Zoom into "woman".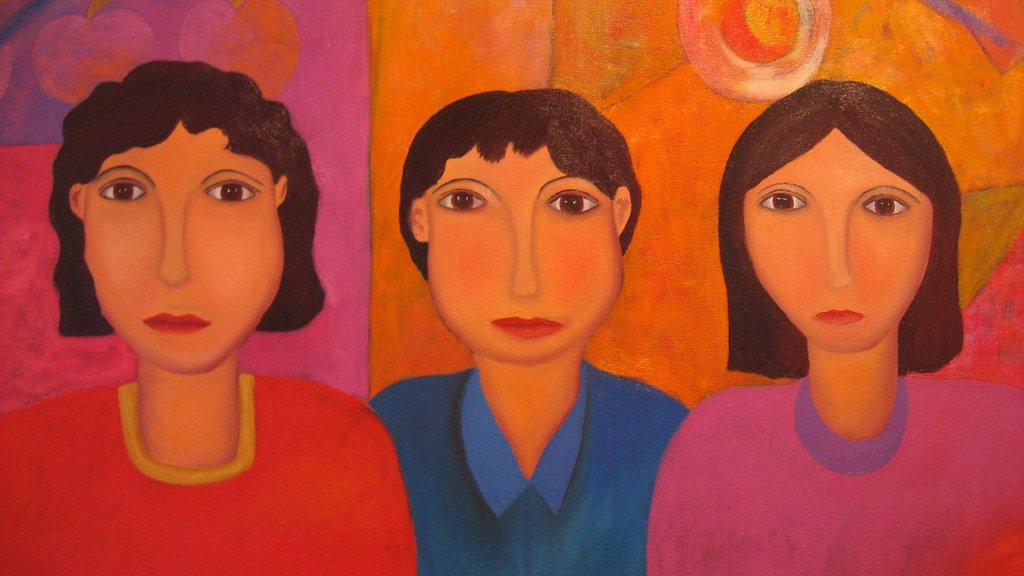
Zoom target: 1,62,422,575.
